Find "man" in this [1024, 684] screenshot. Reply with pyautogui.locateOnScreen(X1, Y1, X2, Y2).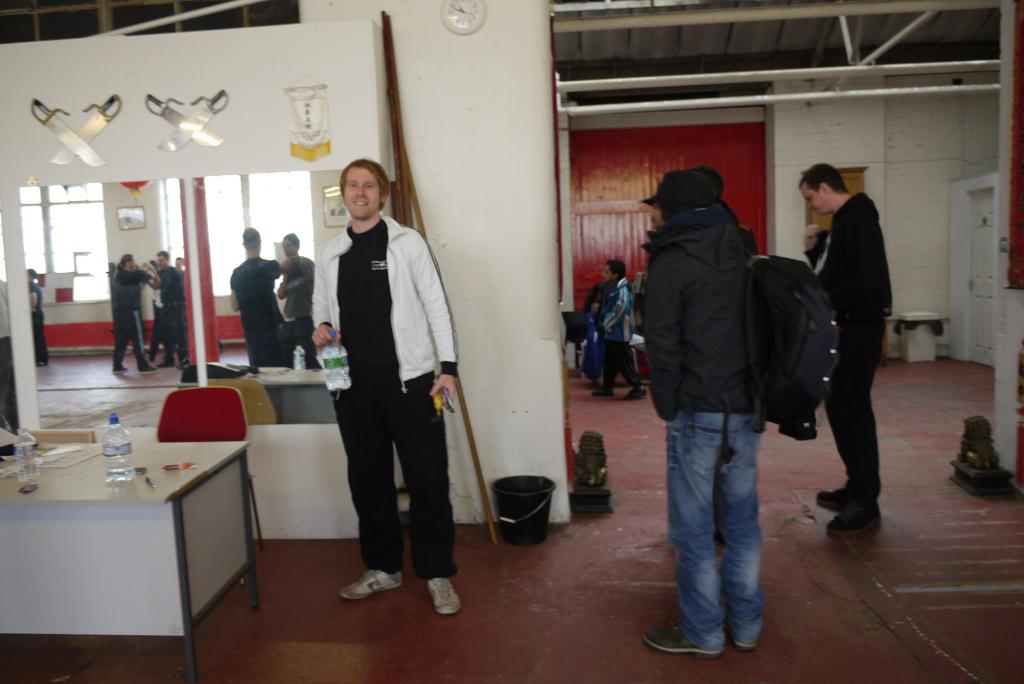
pyautogui.locateOnScreen(803, 166, 898, 540).
